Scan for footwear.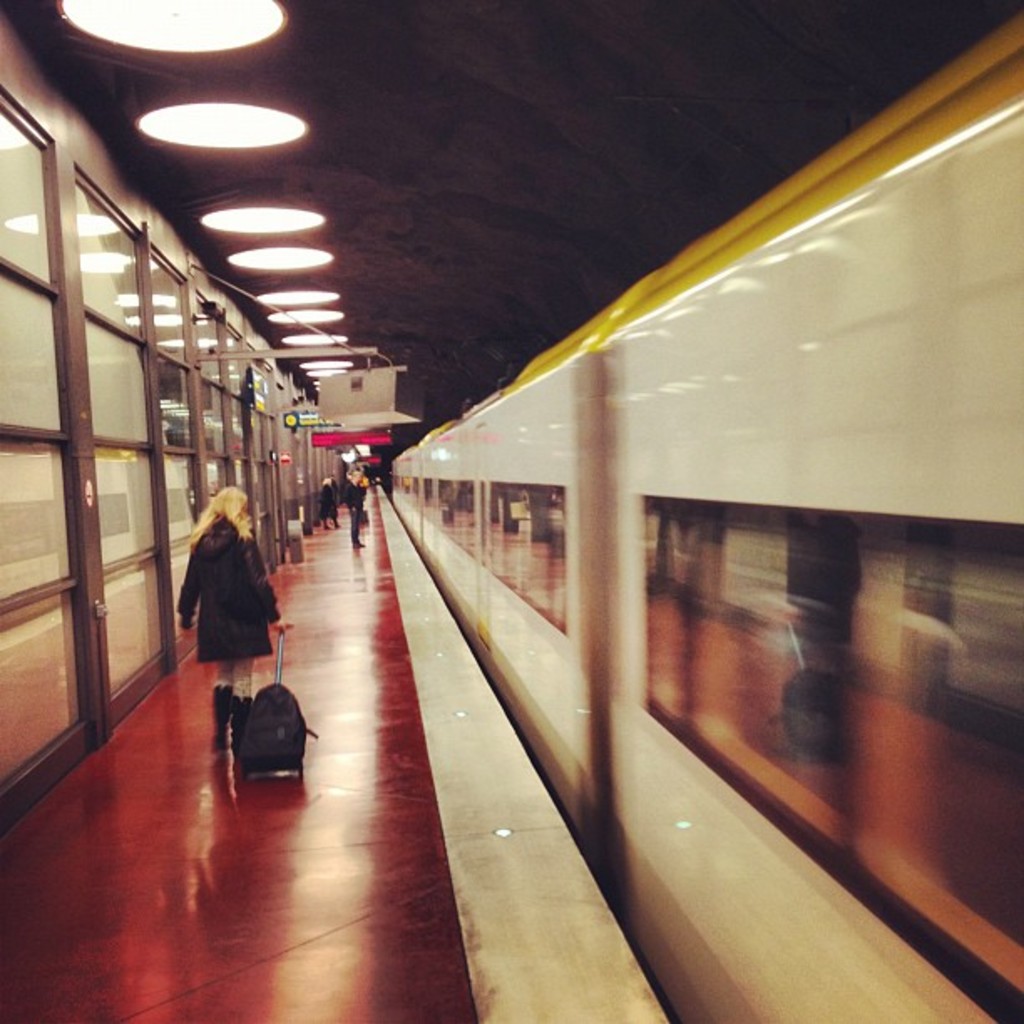
Scan result: detection(234, 694, 249, 751).
